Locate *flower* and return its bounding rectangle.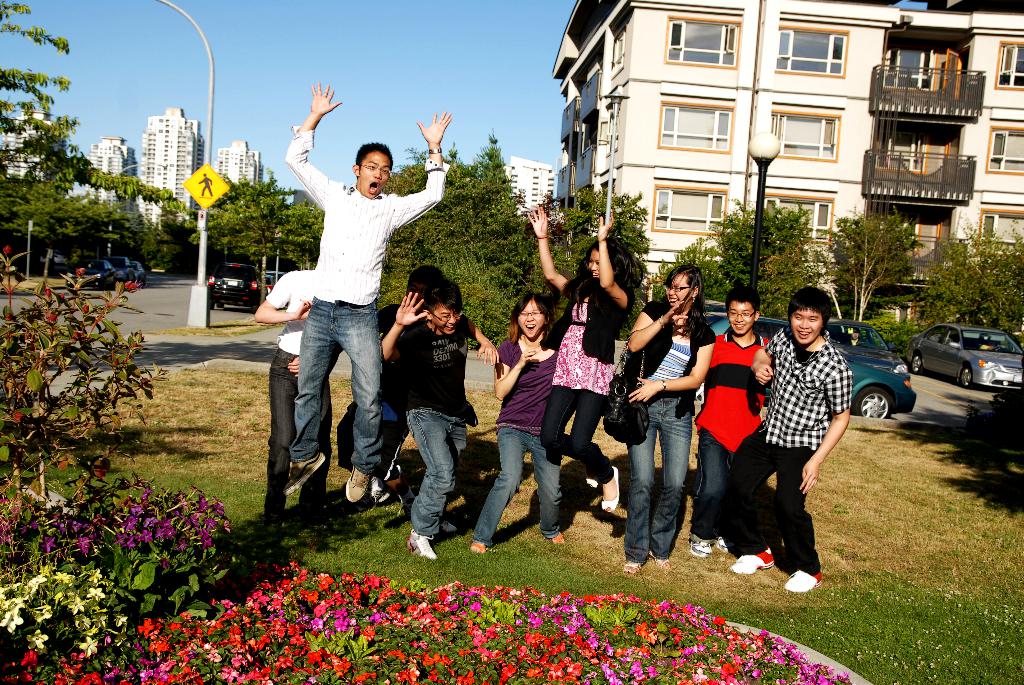
BBox(72, 267, 87, 280).
